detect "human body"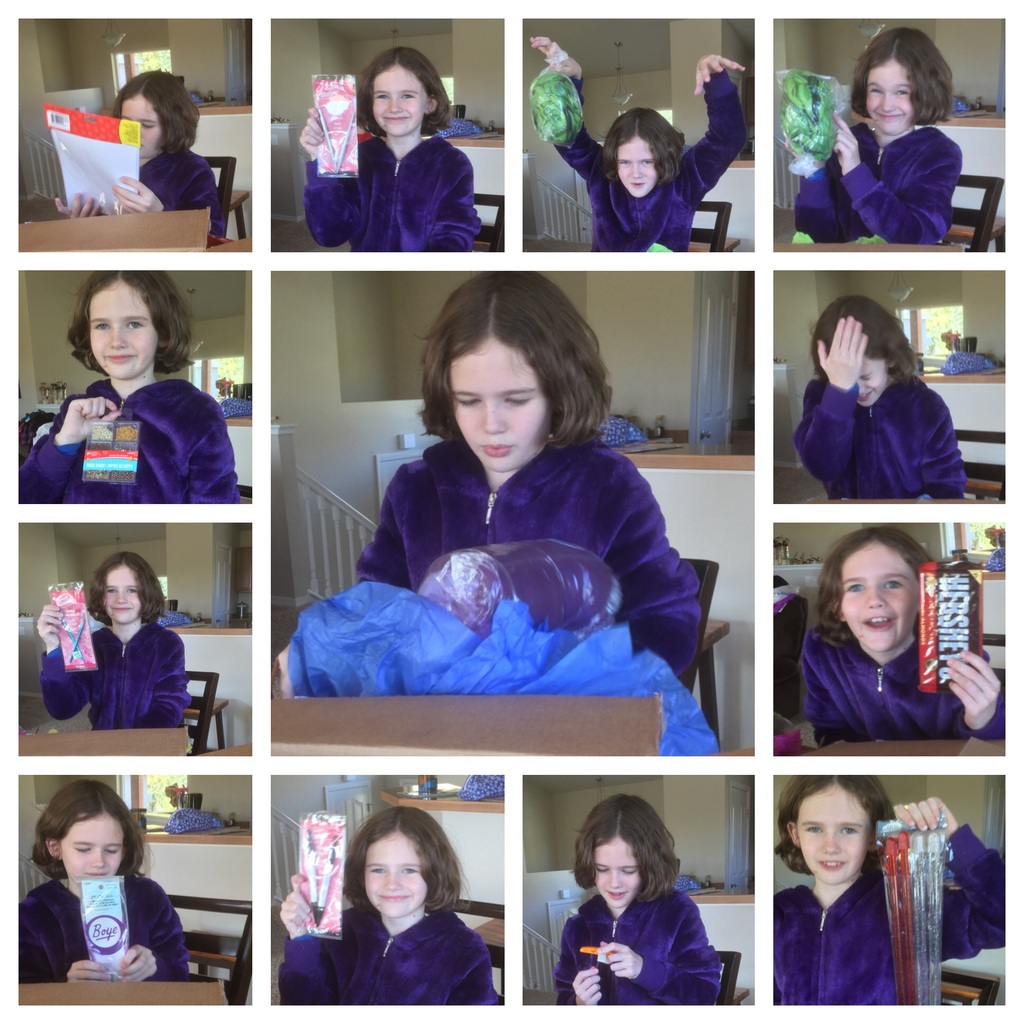
x1=291, y1=44, x2=475, y2=254
